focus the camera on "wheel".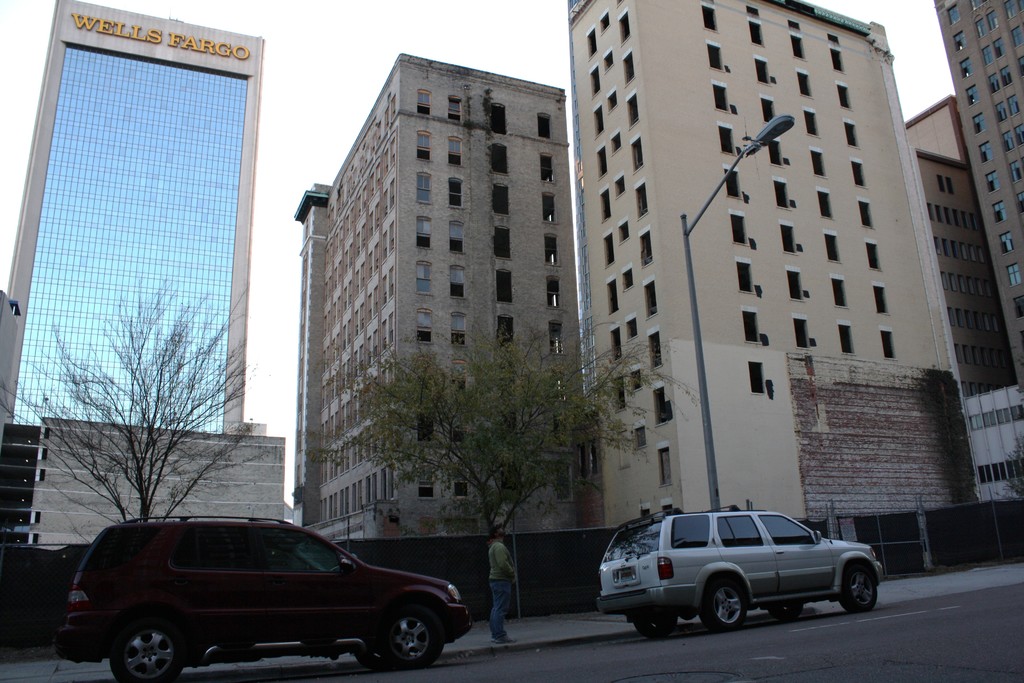
Focus region: [left=840, top=561, right=879, bottom=613].
